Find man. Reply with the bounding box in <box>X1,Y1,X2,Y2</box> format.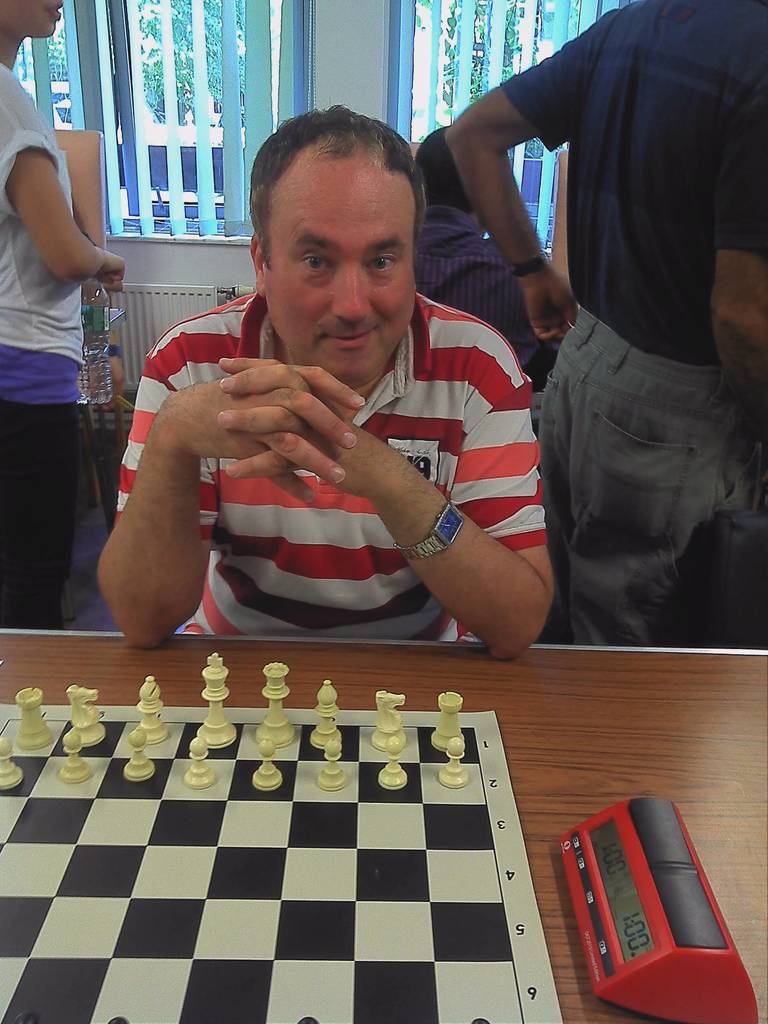
<box>438,0,767,652</box>.
